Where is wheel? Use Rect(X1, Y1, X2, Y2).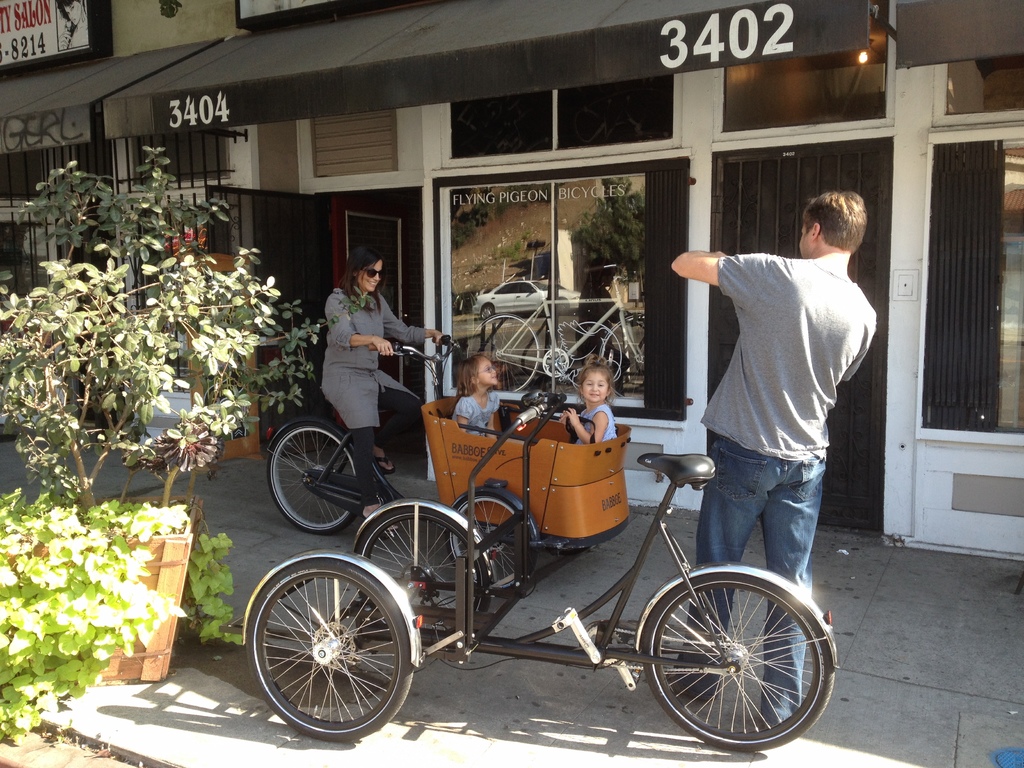
Rect(353, 503, 495, 631).
